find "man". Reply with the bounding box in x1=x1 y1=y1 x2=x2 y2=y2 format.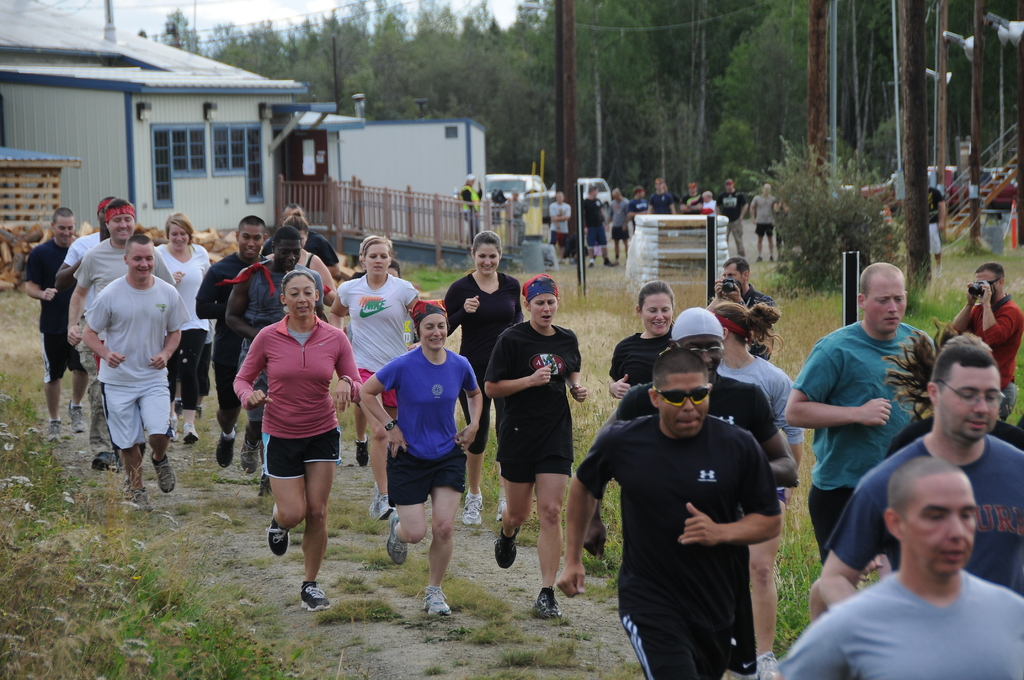
x1=192 y1=215 x2=269 y2=464.
